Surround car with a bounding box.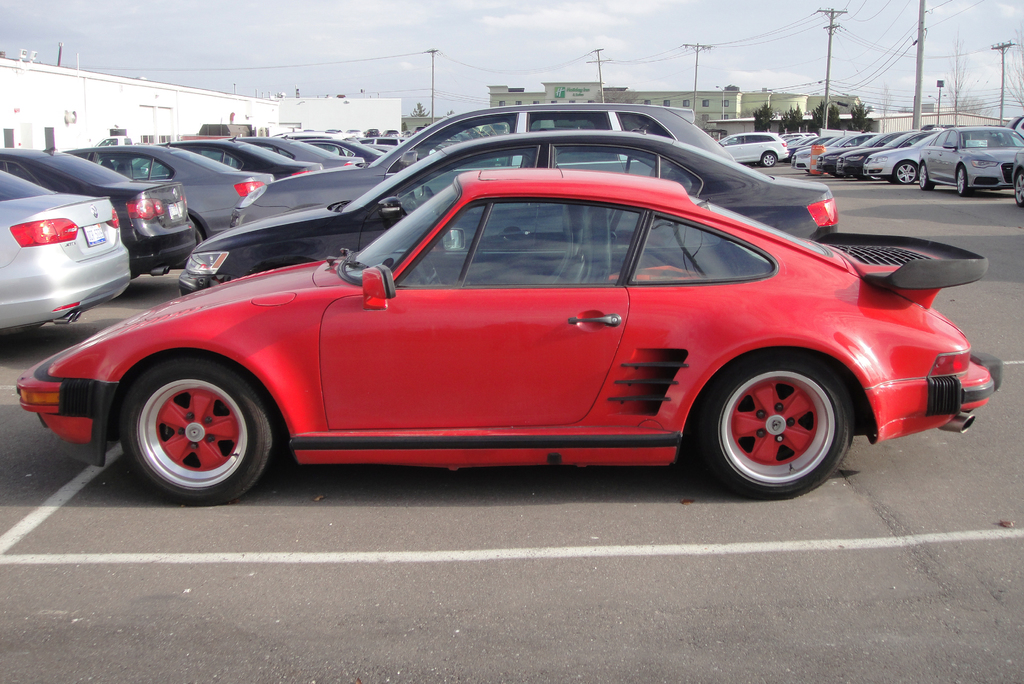
Rect(862, 131, 980, 184).
